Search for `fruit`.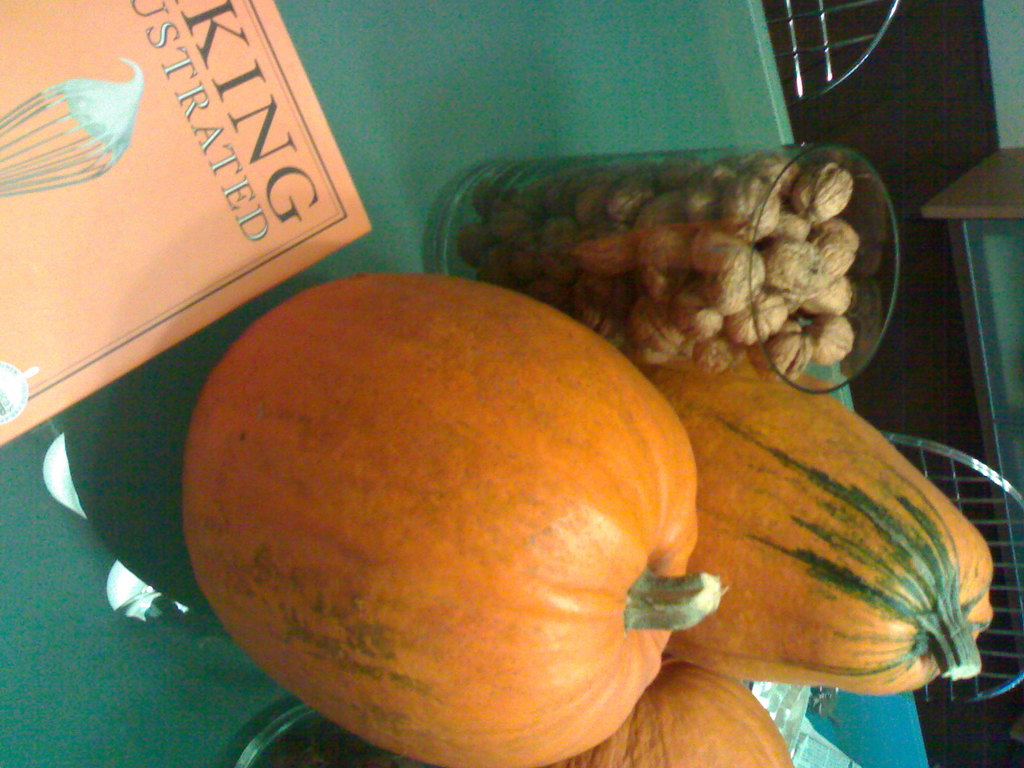
Found at [left=167, top=254, right=719, bottom=767].
